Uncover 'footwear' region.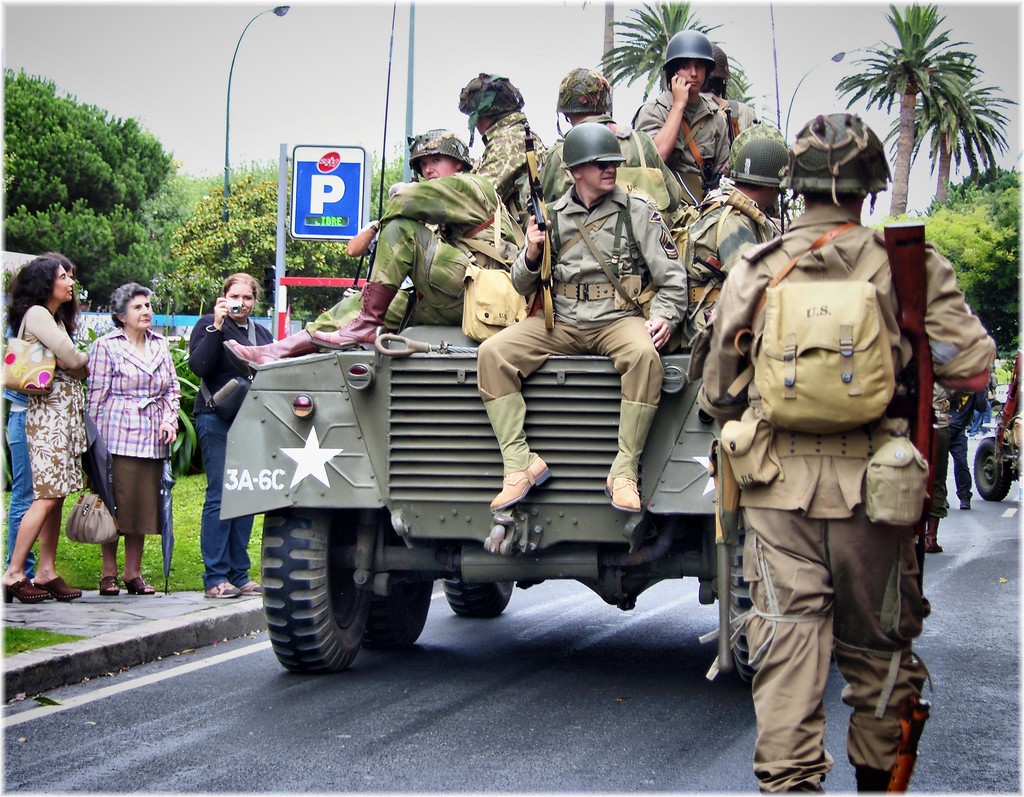
Uncovered: crop(48, 568, 84, 604).
